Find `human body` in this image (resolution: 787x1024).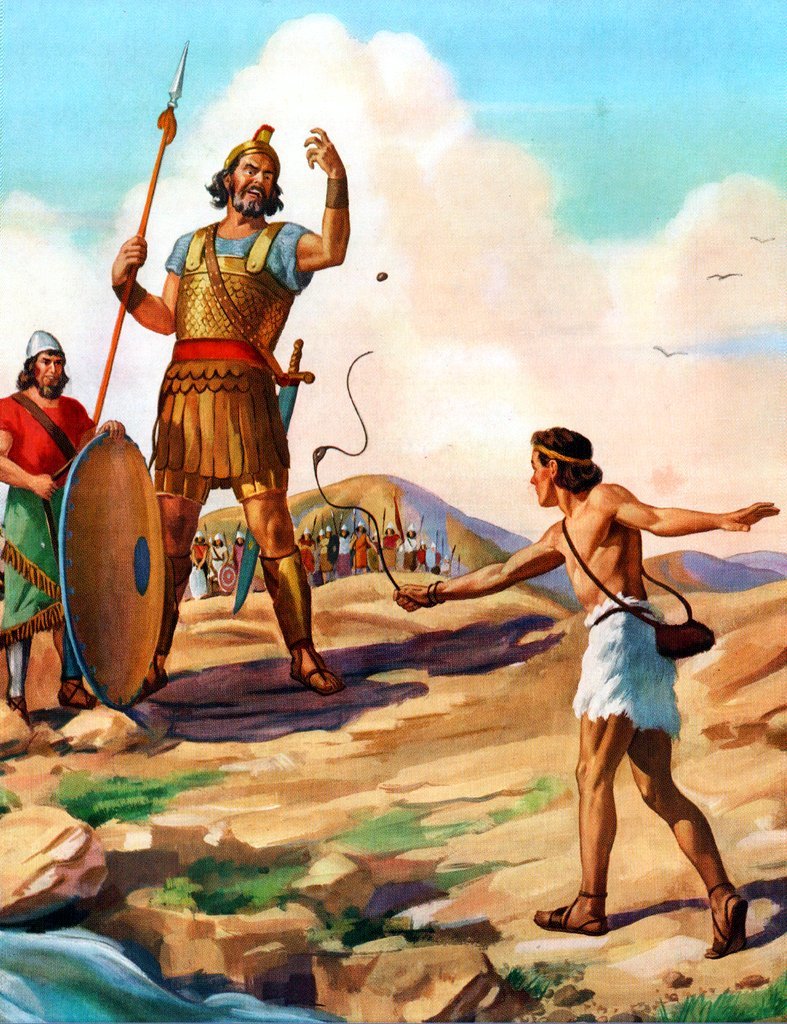
<bbox>110, 125, 348, 713</bbox>.
